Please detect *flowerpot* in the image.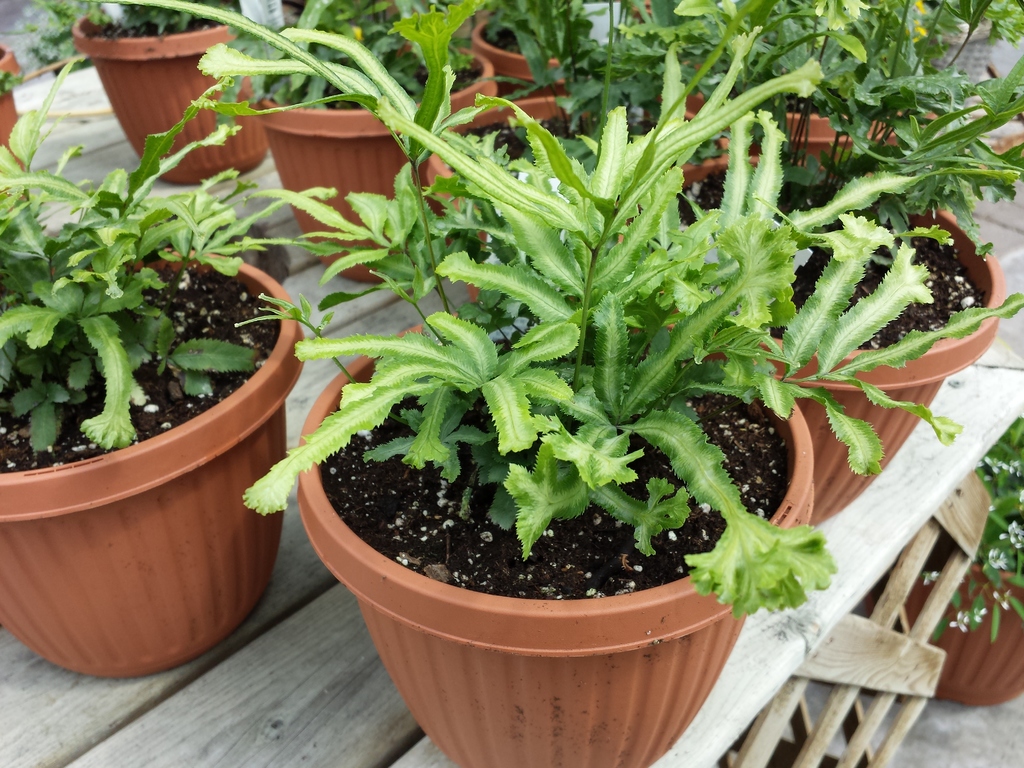
<box>296,299,816,767</box>.
